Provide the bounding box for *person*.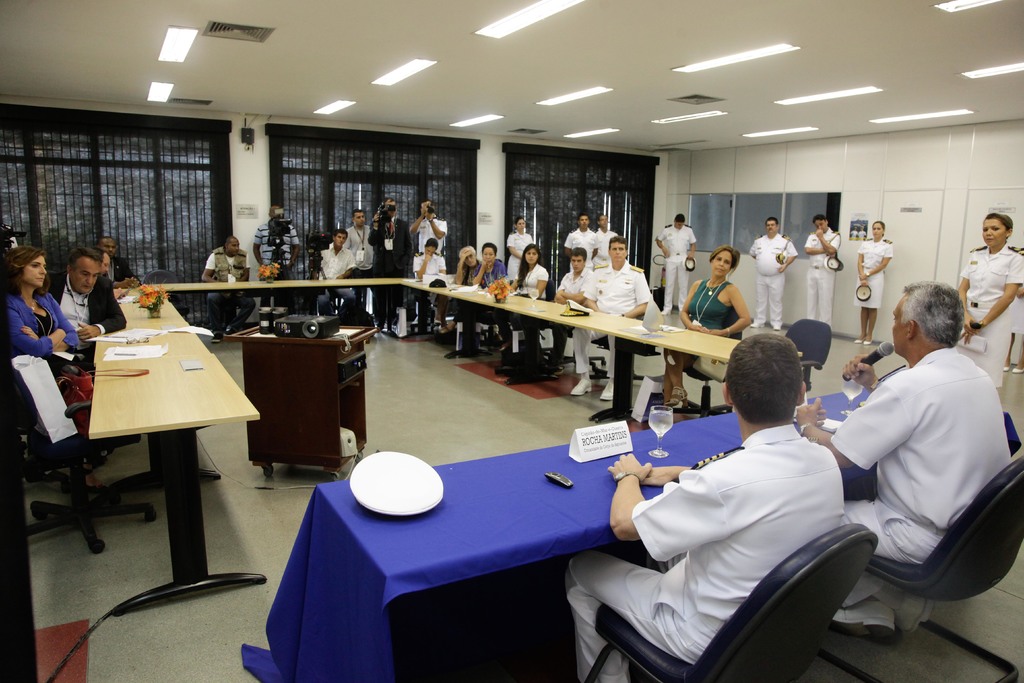
bbox=(562, 213, 600, 263).
